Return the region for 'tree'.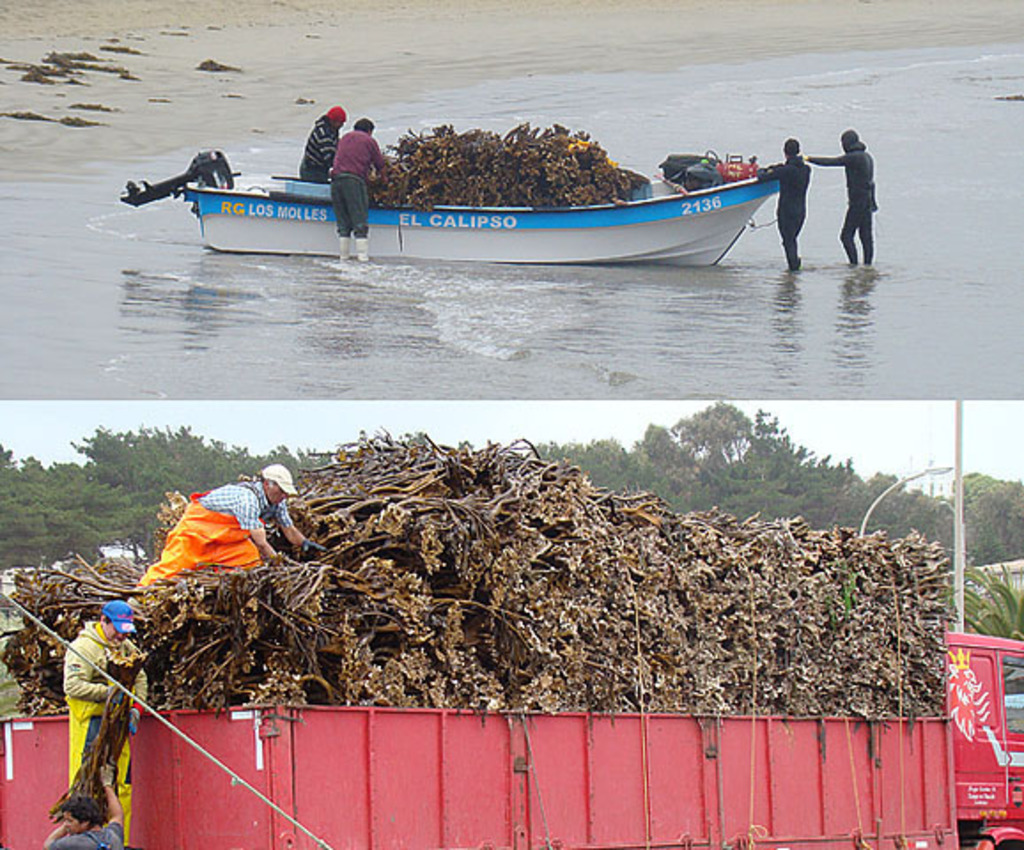
[left=955, top=439, right=1022, bottom=576].
